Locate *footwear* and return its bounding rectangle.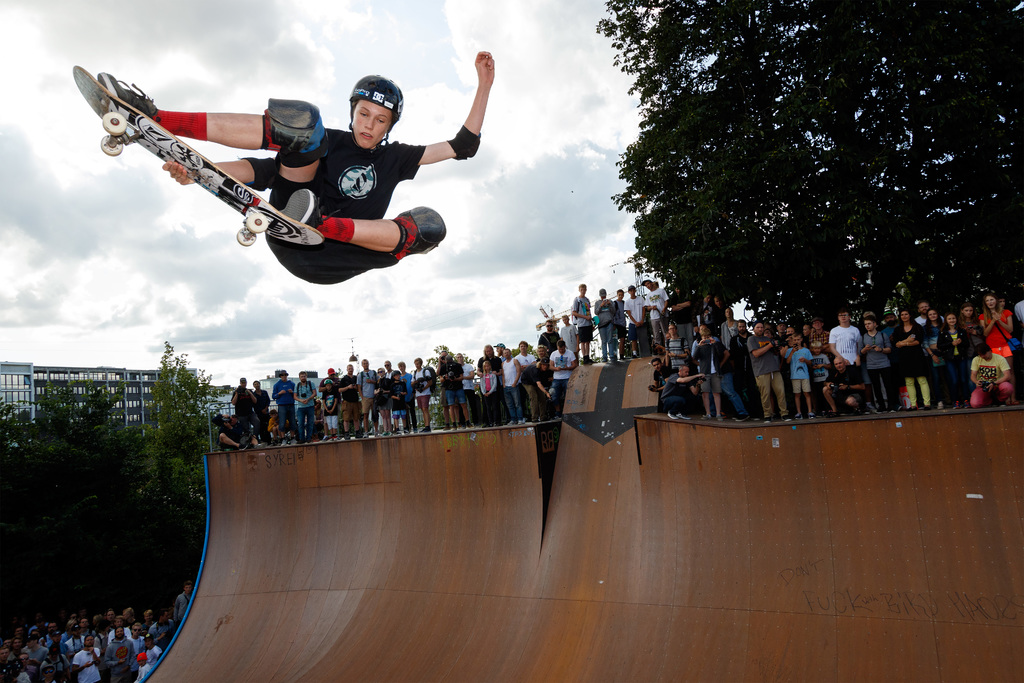
(239, 441, 248, 450).
